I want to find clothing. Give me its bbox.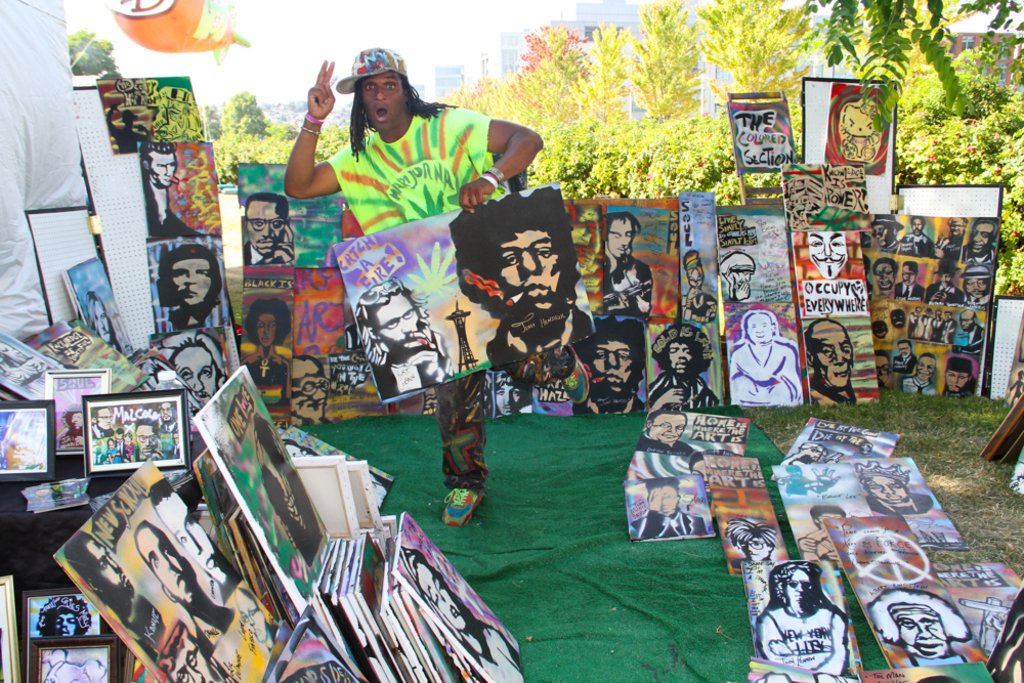
select_region(717, 250, 758, 300).
